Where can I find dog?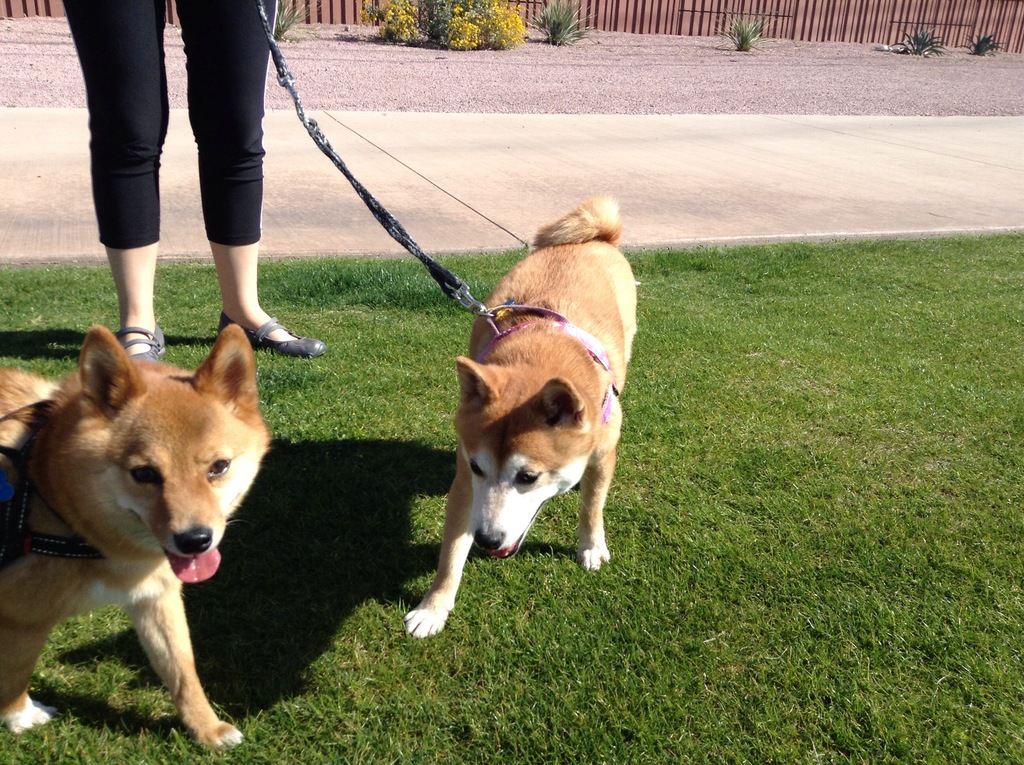
You can find it at 402:193:636:640.
